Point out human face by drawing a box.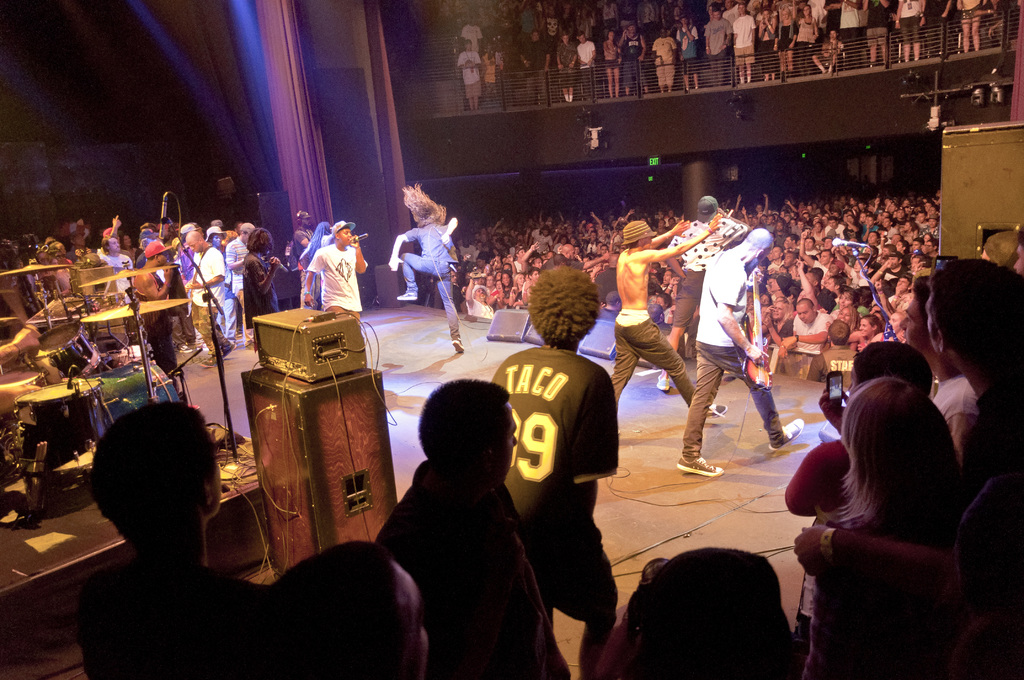
(left=681, top=14, right=687, bottom=27).
